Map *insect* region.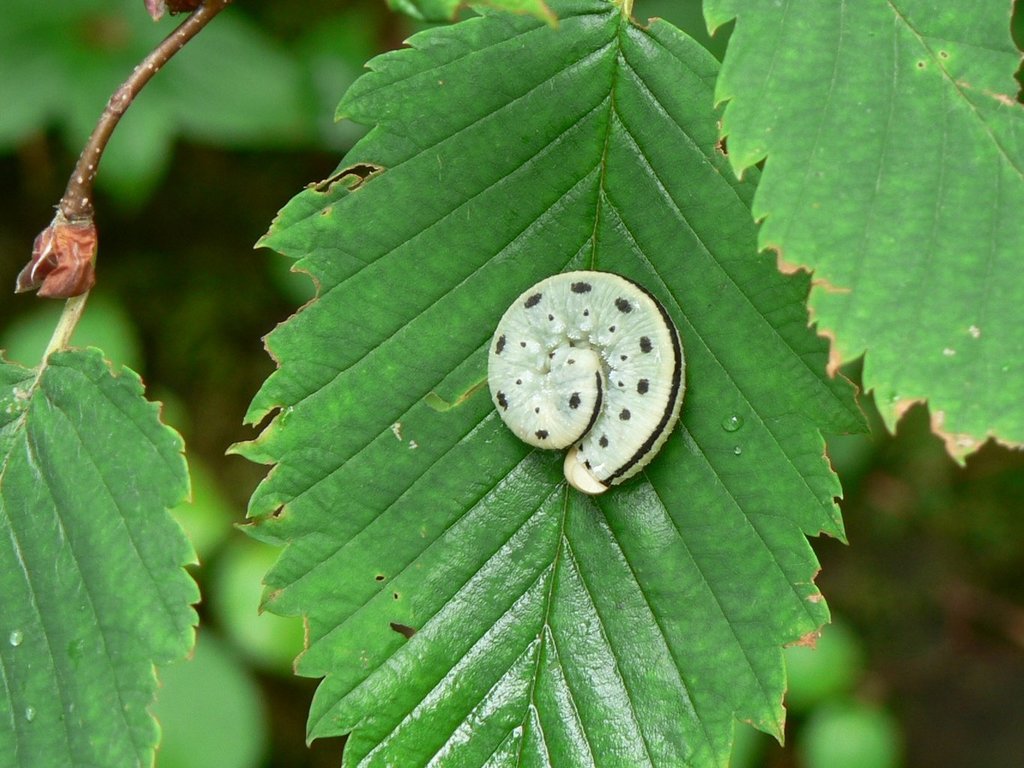
Mapped to <region>484, 269, 690, 499</region>.
